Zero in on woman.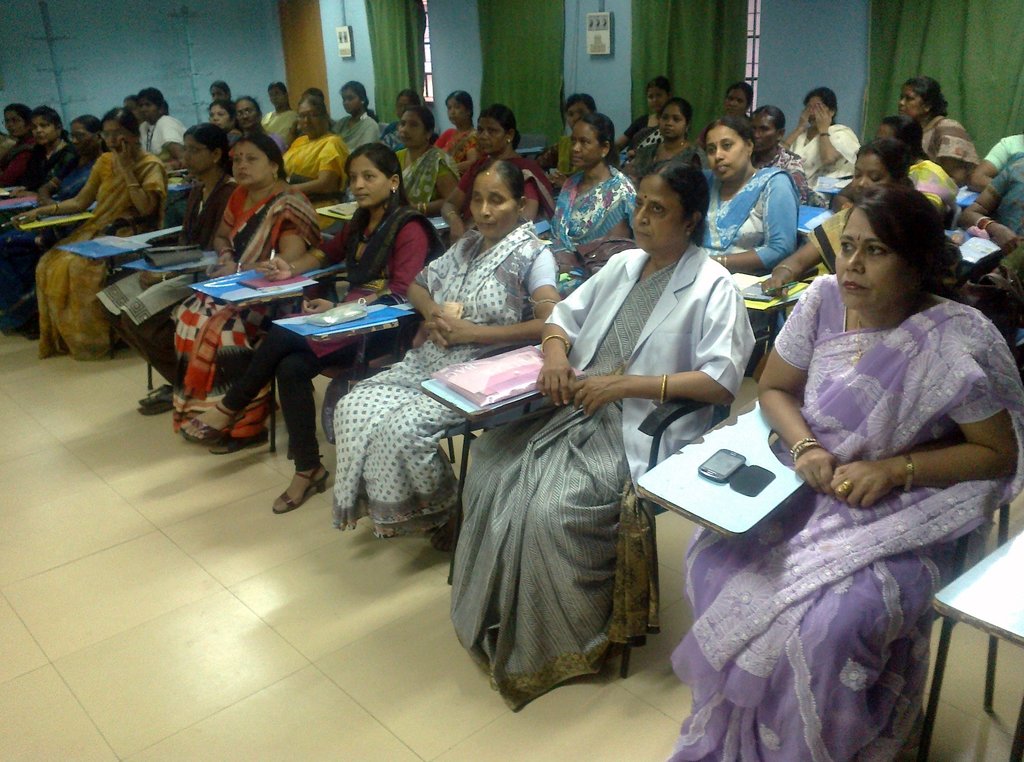
Zeroed in: box=[0, 115, 111, 321].
